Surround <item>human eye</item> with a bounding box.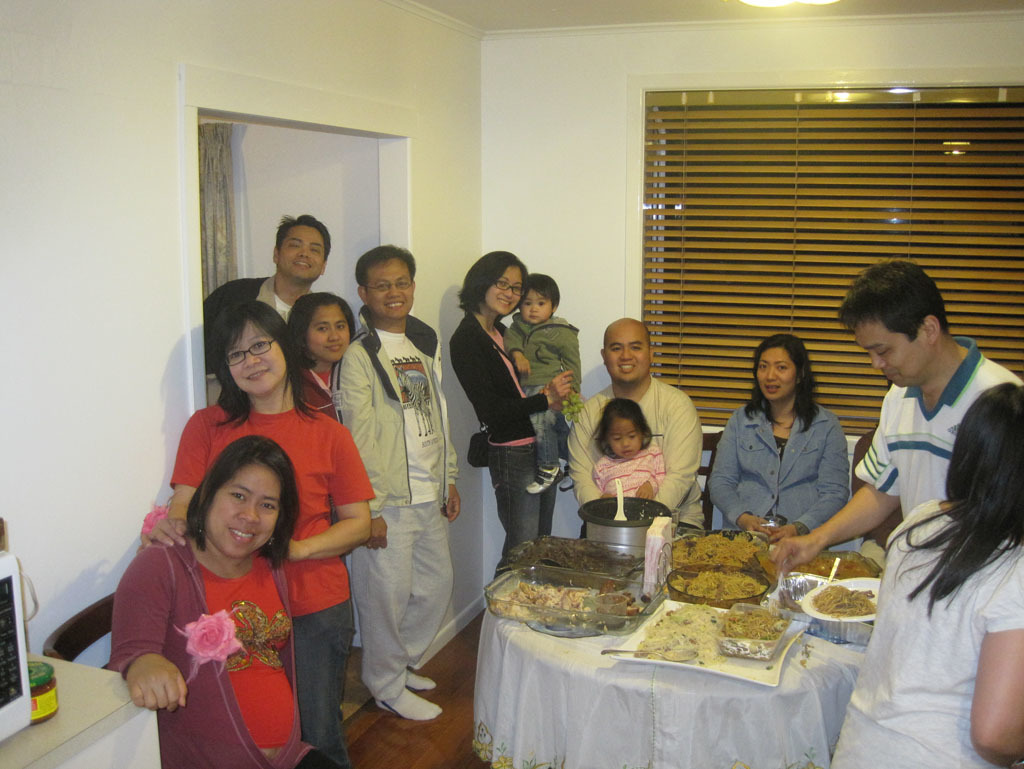
x1=375 y1=281 x2=391 y2=290.
